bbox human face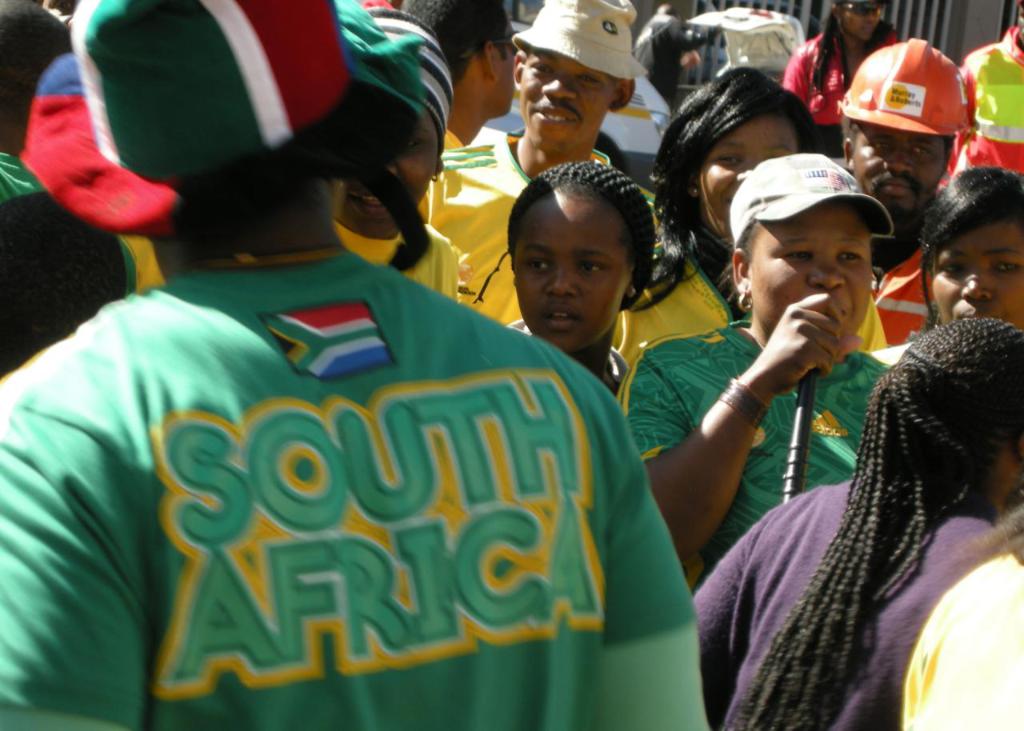
<region>518, 190, 638, 359</region>
